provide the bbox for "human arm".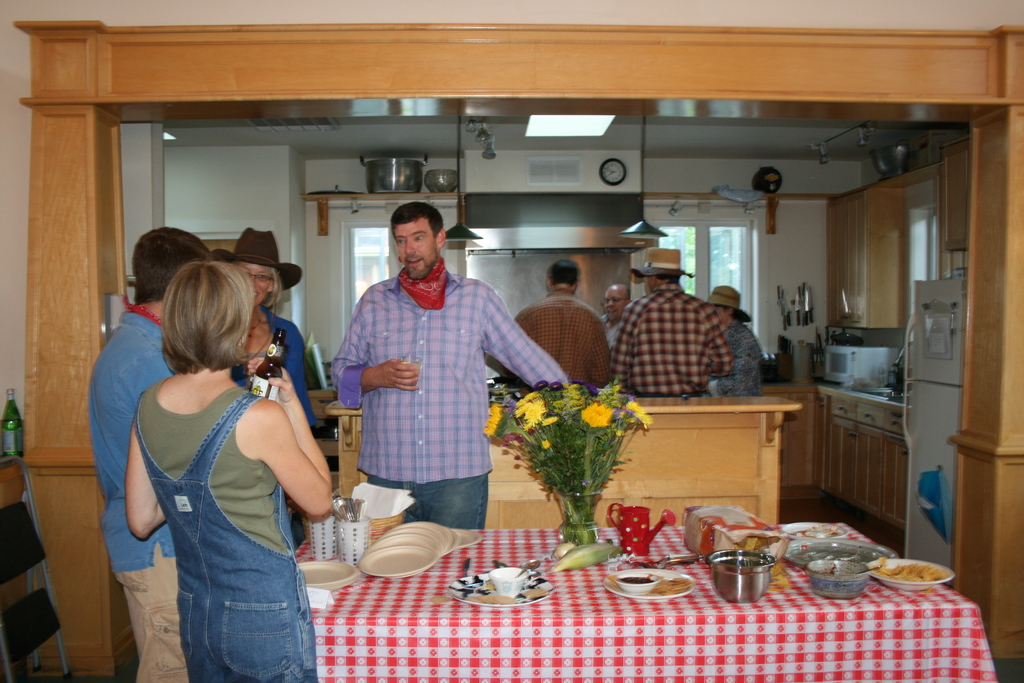
(left=481, top=280, right=579, bottom=406).
